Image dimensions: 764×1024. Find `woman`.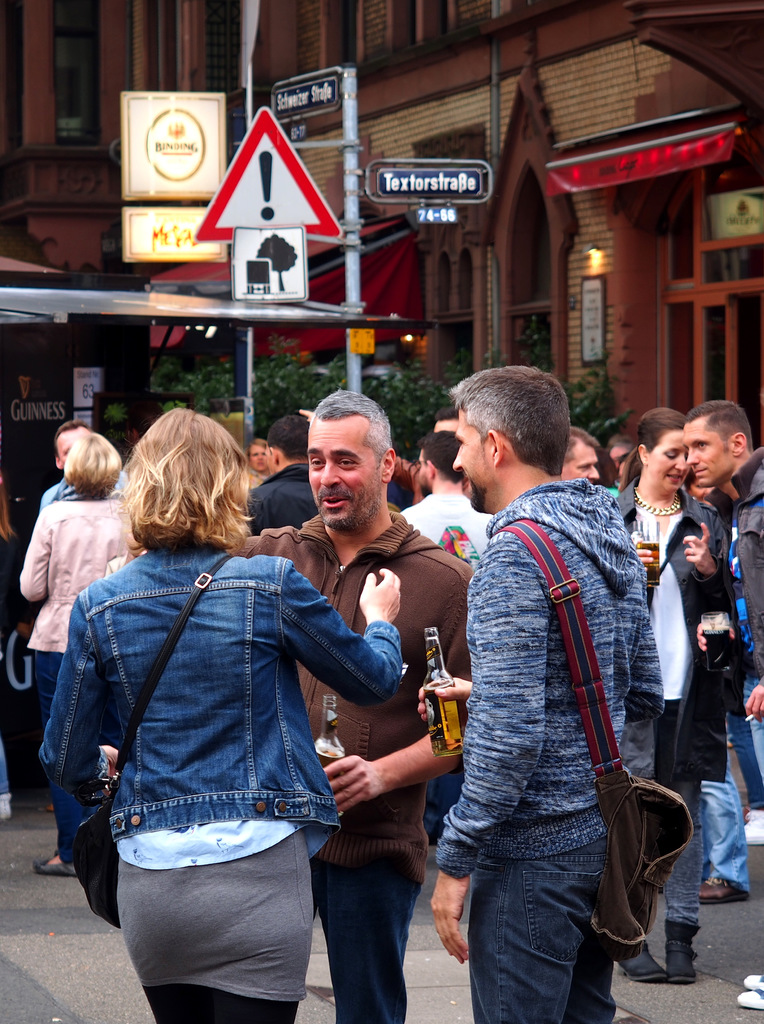
12:428:147:877.
